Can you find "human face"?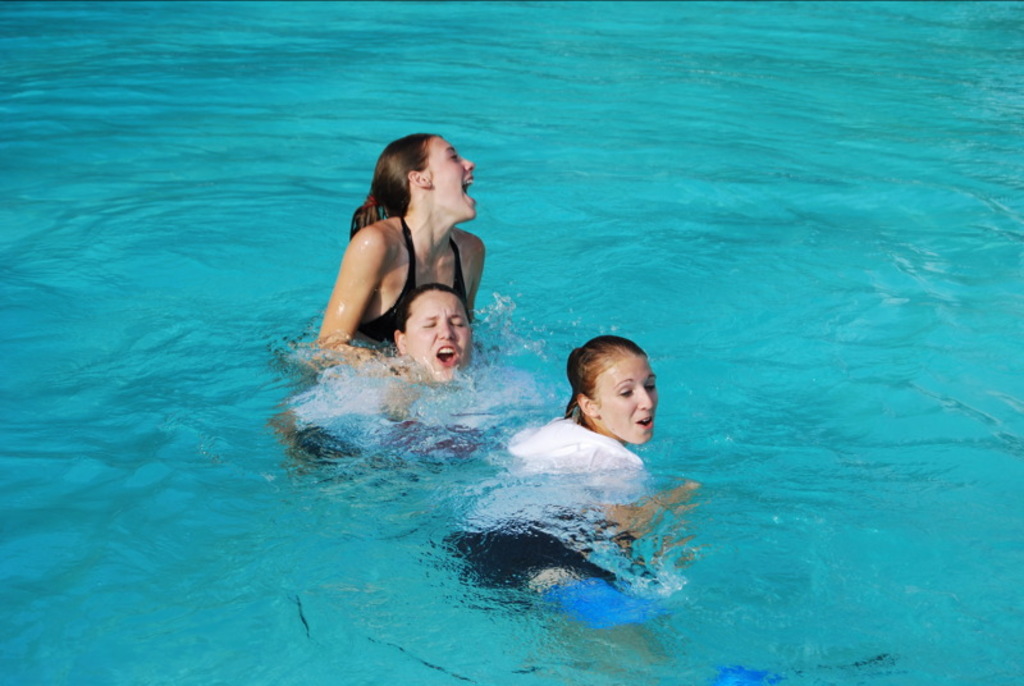
Yes, bounding box: box=[398, 288, 472, 384].
